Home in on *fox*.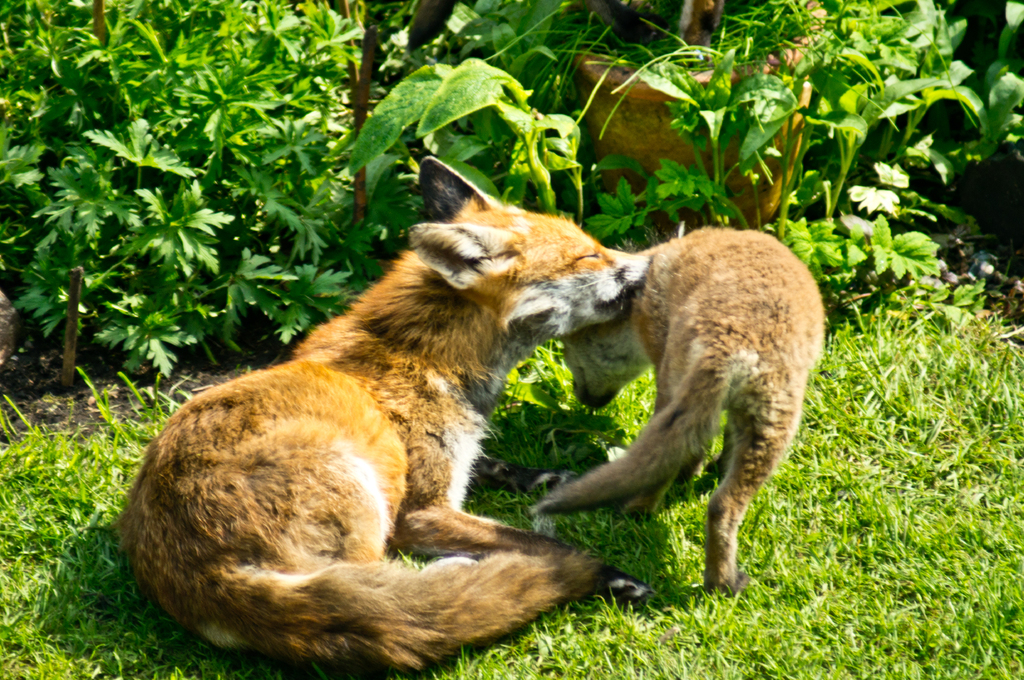
Homed in at 108, 151, 651, 679.
